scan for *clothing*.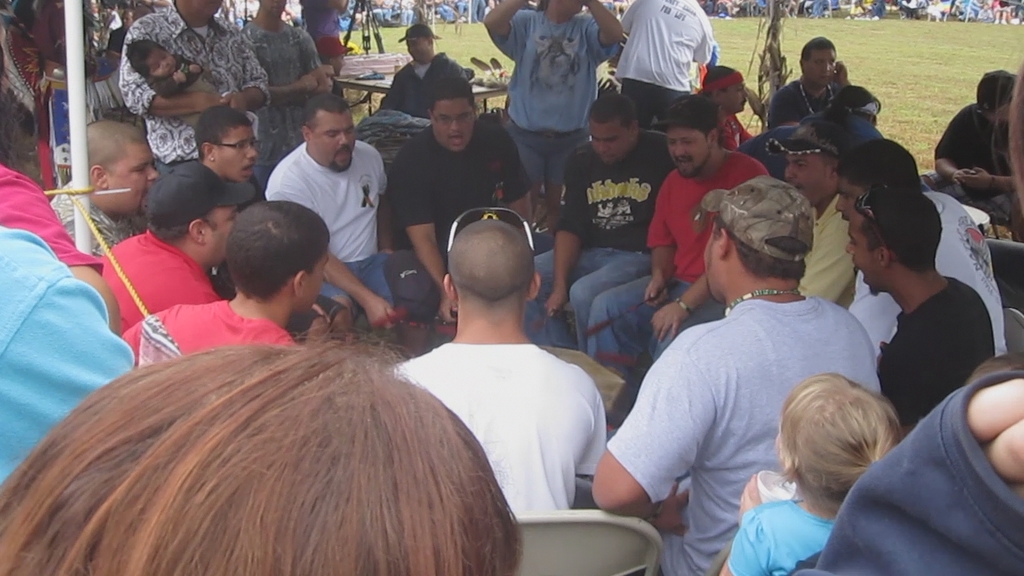
Scan result: box(693, 69, 766, 93).
